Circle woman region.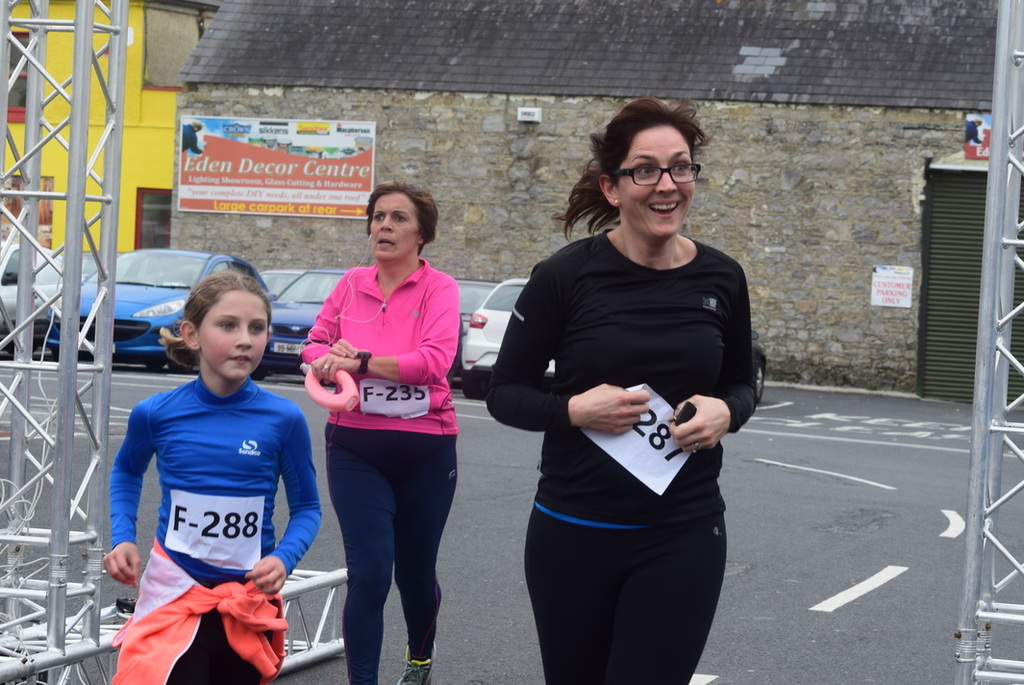
Region: [left=492, top=101, right=751, bottom=684].
